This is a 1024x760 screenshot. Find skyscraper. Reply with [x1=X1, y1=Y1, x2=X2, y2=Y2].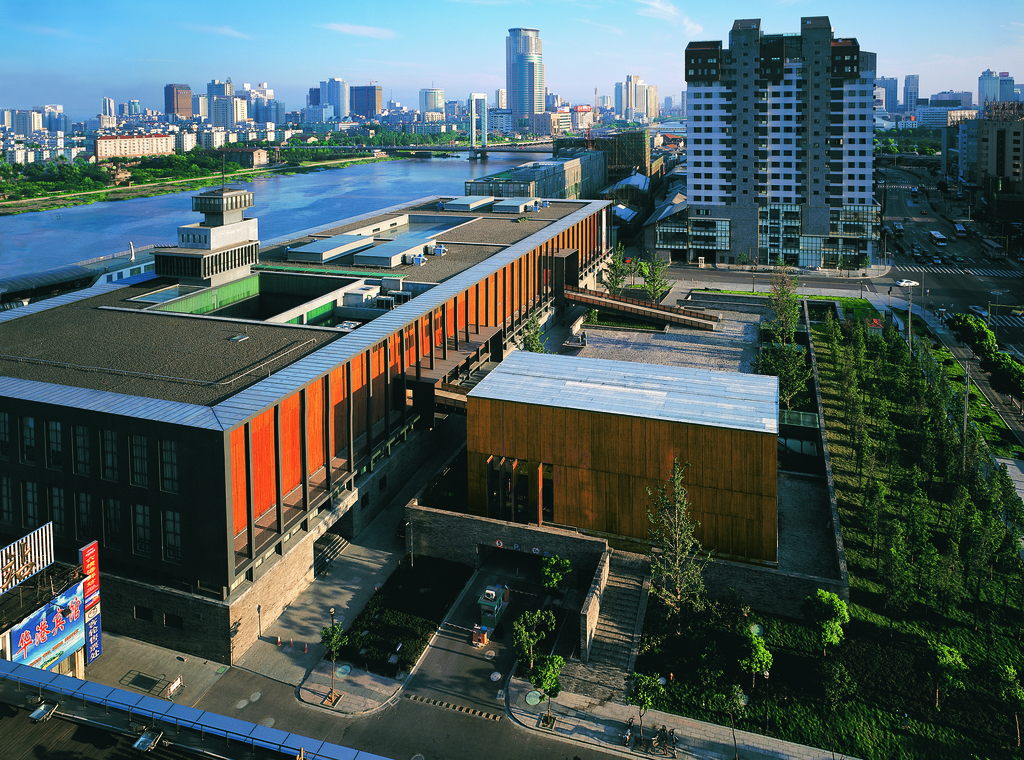
[x1=489, y1=22, x2=575, y2=124].
